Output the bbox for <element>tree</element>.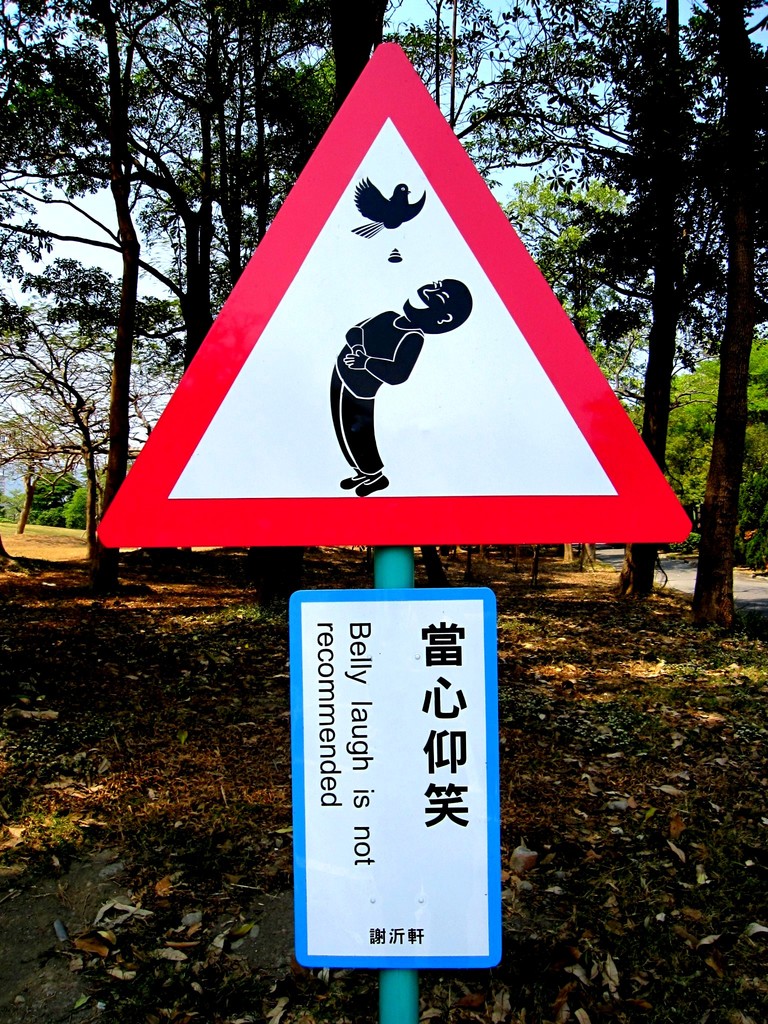
(left=627, top=330, right=767, bottom=547).
